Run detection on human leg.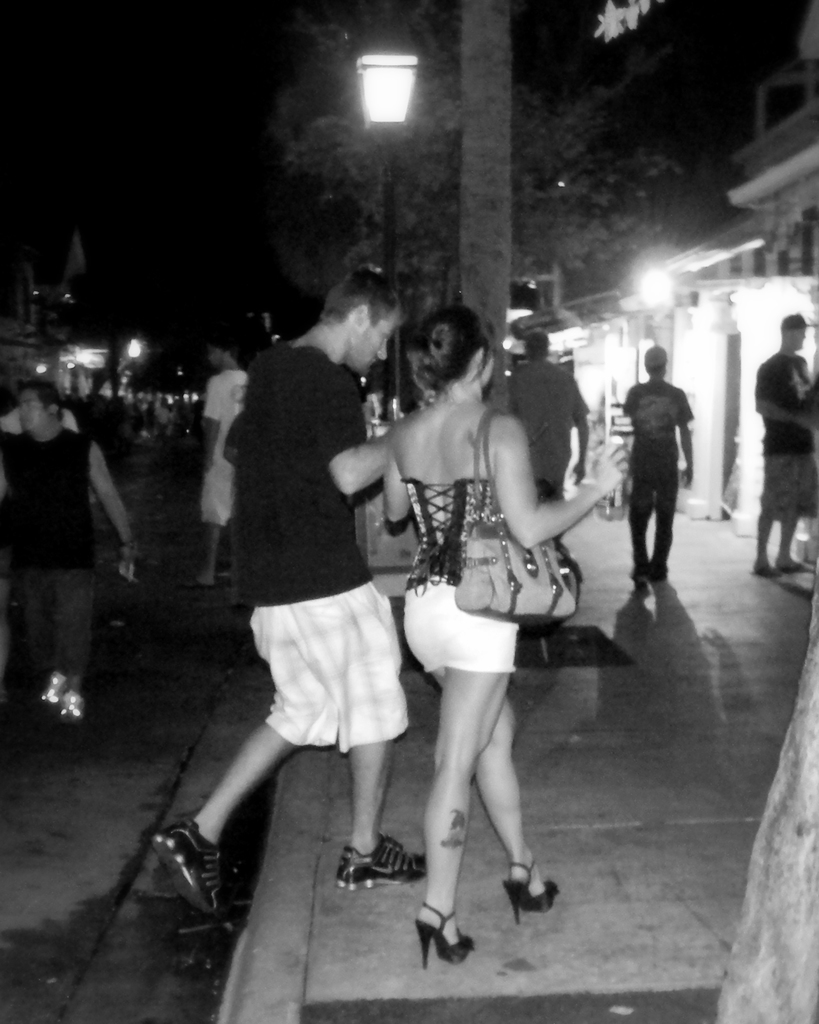
Result: locate(394, 563, 561, 918).
